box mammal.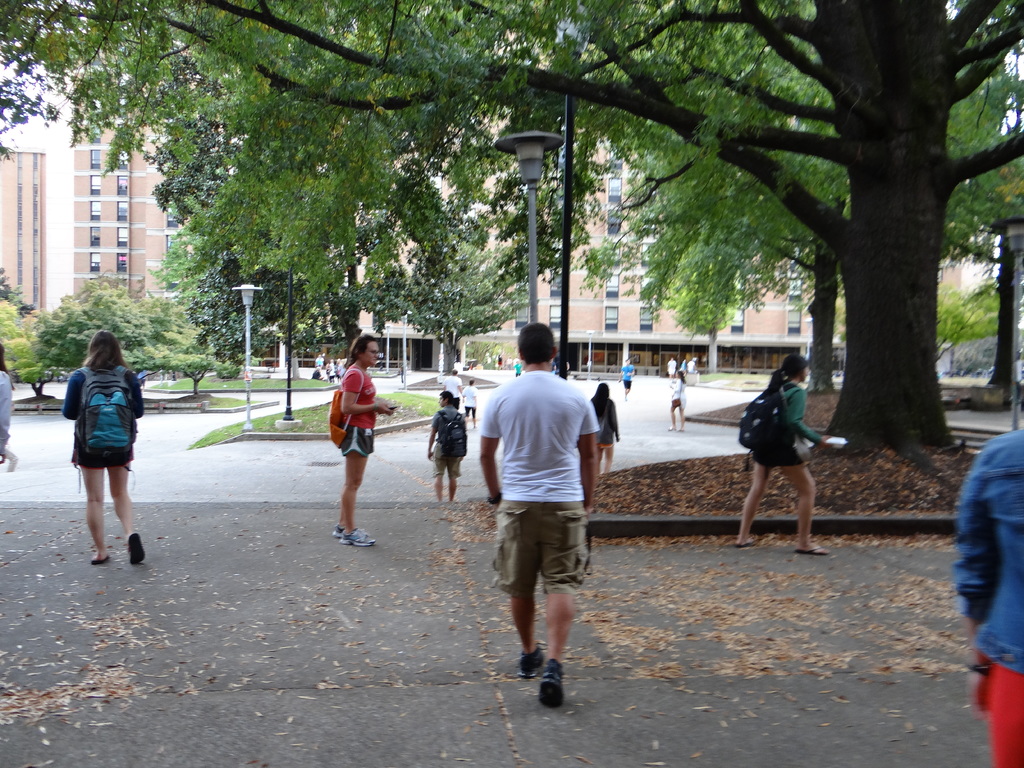
(left=473, top=318, right=601, bottom=705).
